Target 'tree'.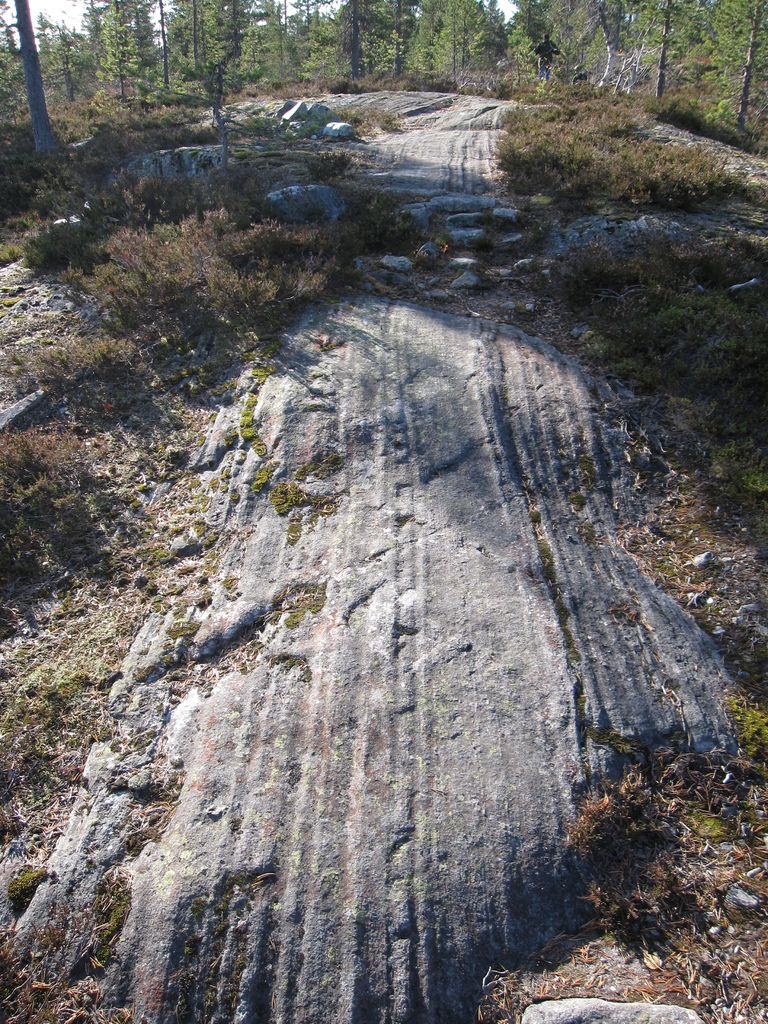
Target region: crop(12, 0, 64, 154).
